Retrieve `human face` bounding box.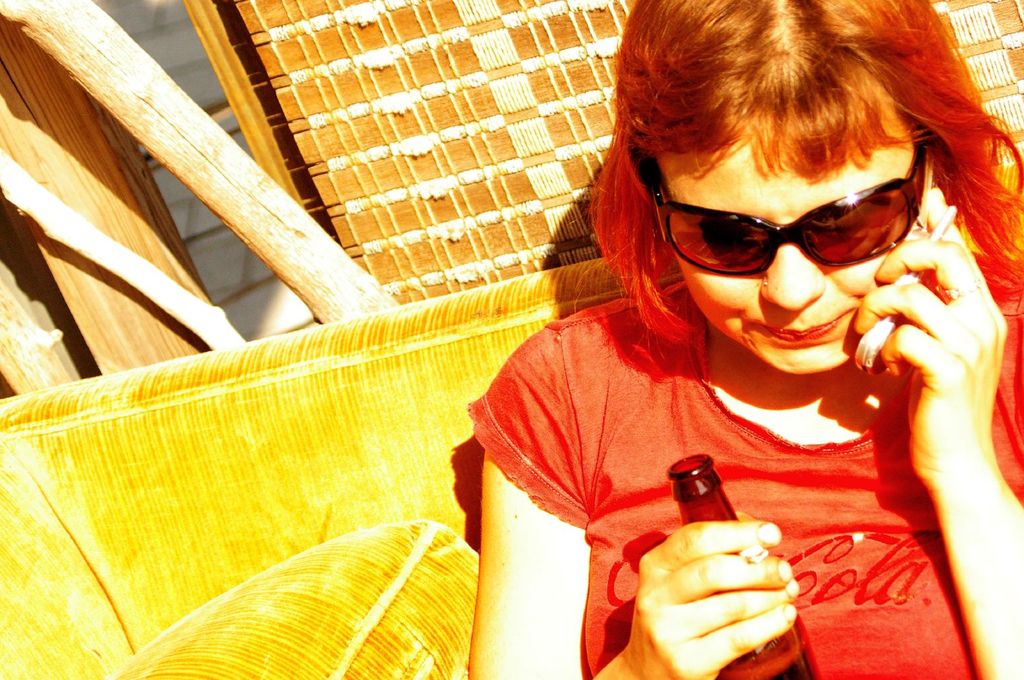
Bounding box: 657,122,941,367.
